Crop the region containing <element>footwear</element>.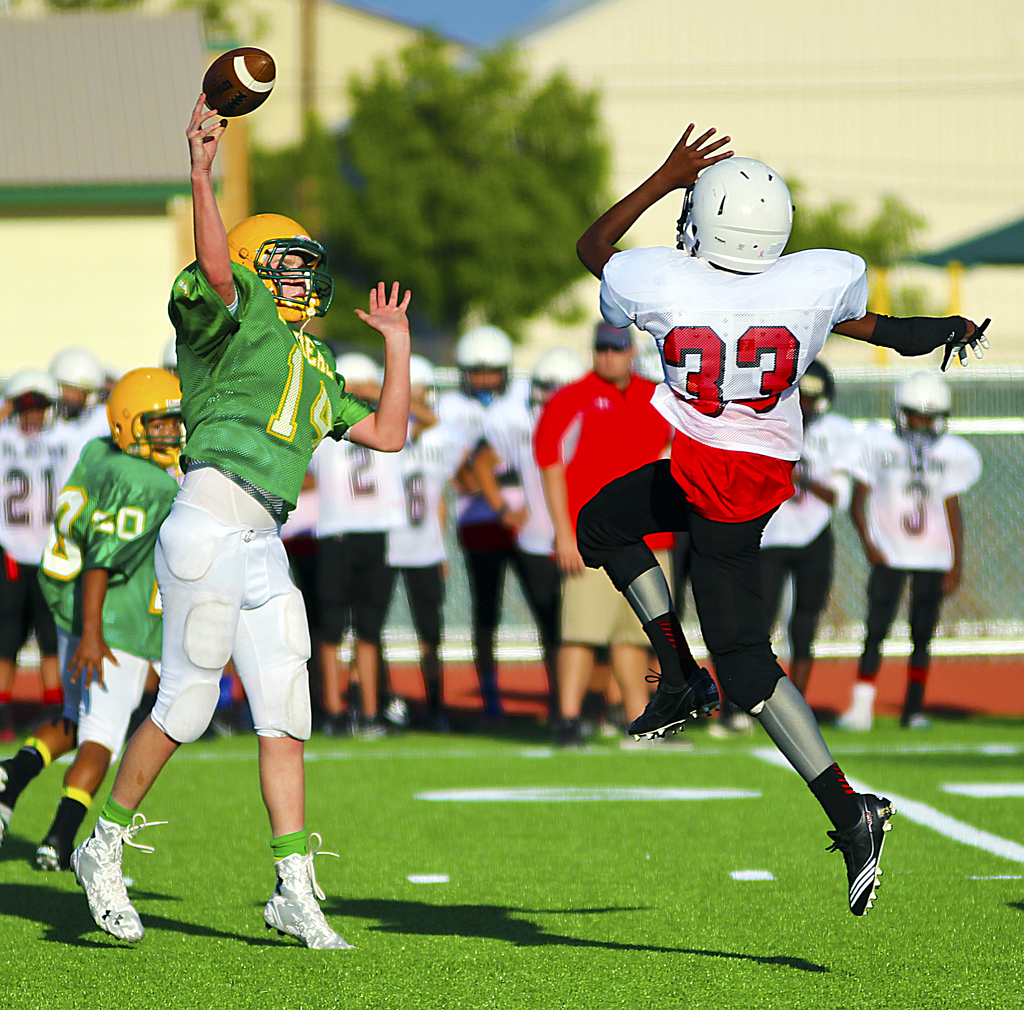
Crop region: select_region(625, 665, 720, 739).
